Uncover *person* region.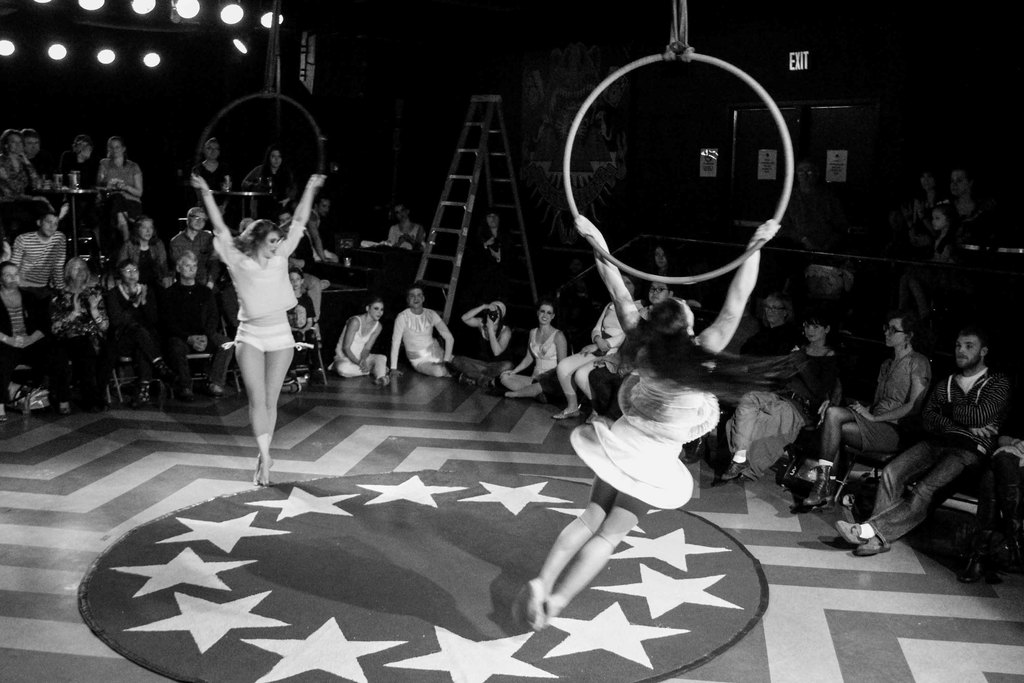
Uncovered: (x1=499, y1=299, x2=565, y2=393).
